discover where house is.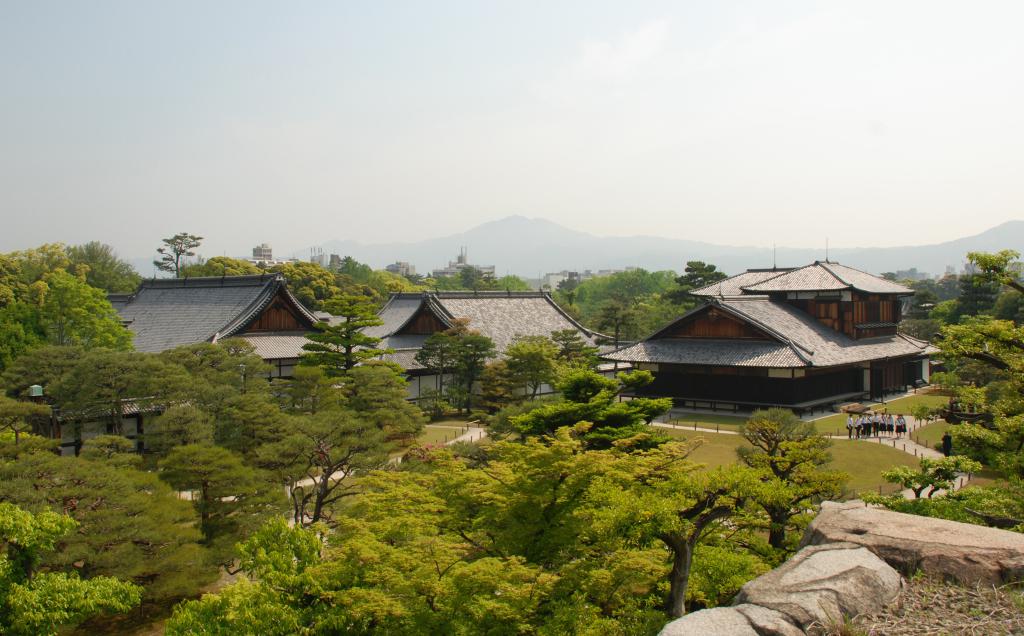
Discovered at [left=38, top=270, right=346, bottom=437].
